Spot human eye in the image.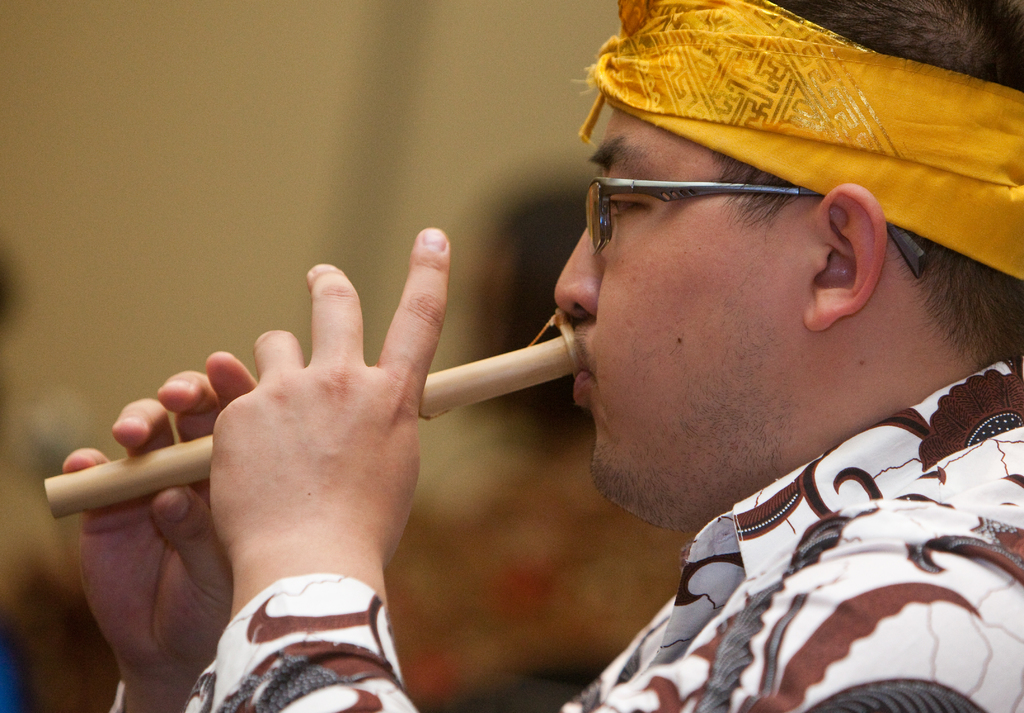
human eye found at l=599, t=190, r=652, b=221.
